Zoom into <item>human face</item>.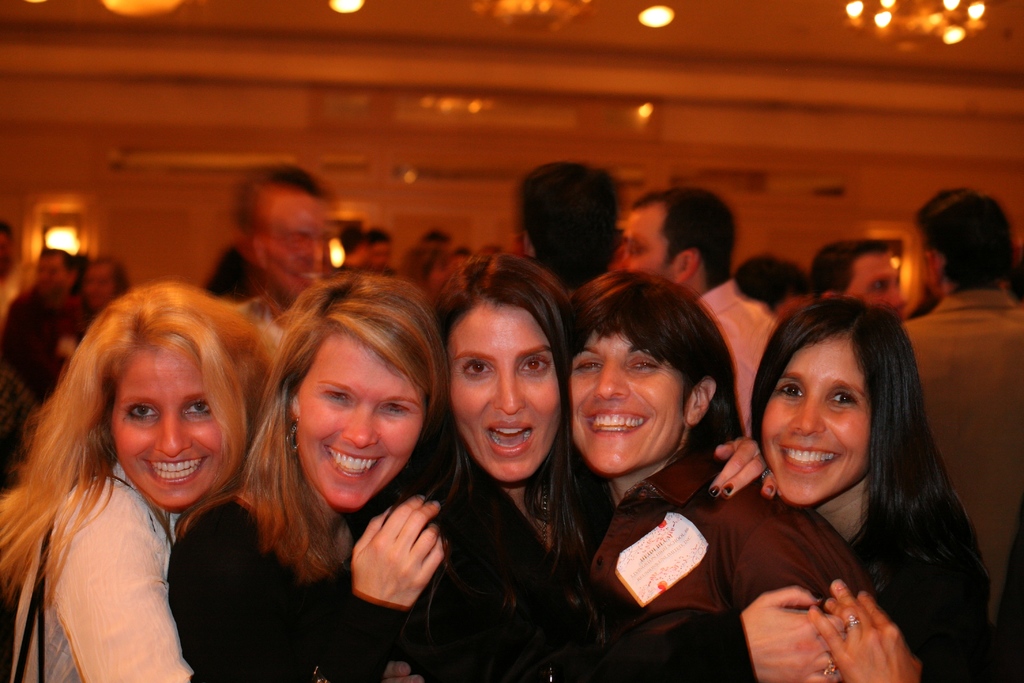
Zoom target: crop(844, 254, 904, 319).
